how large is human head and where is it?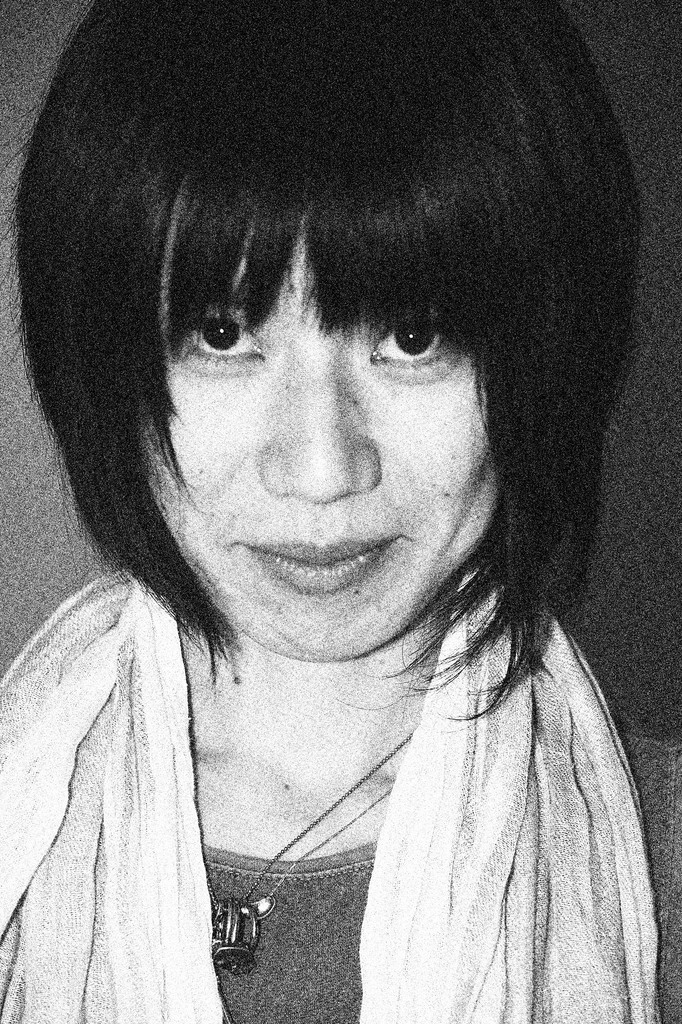
Bounding box: select_region(73, 40, 535, 698).
